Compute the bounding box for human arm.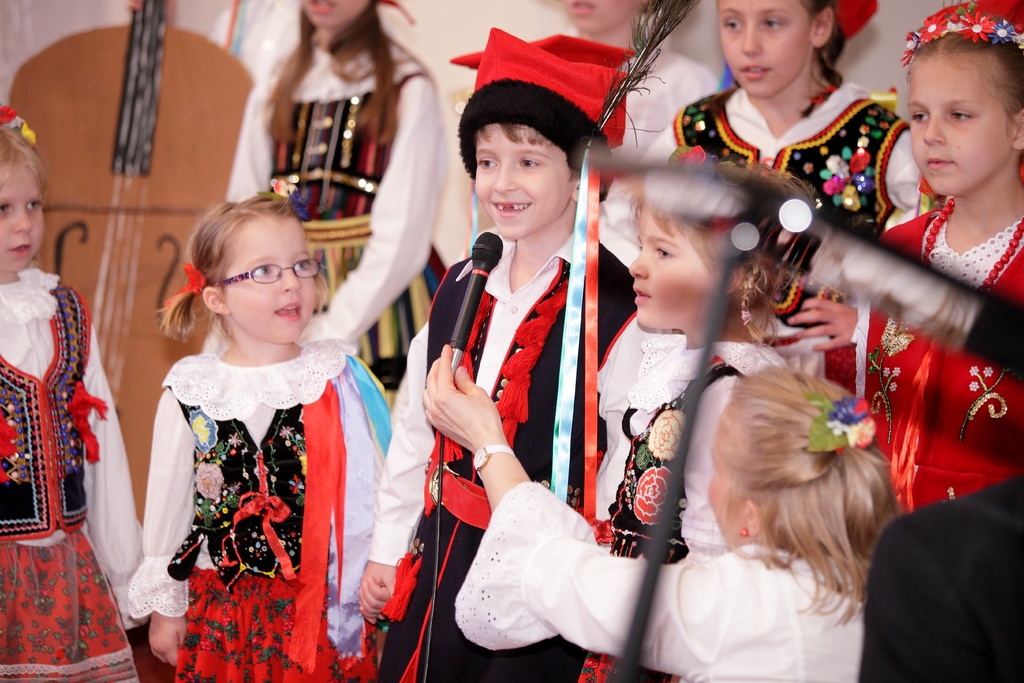
81:325:147:635.
